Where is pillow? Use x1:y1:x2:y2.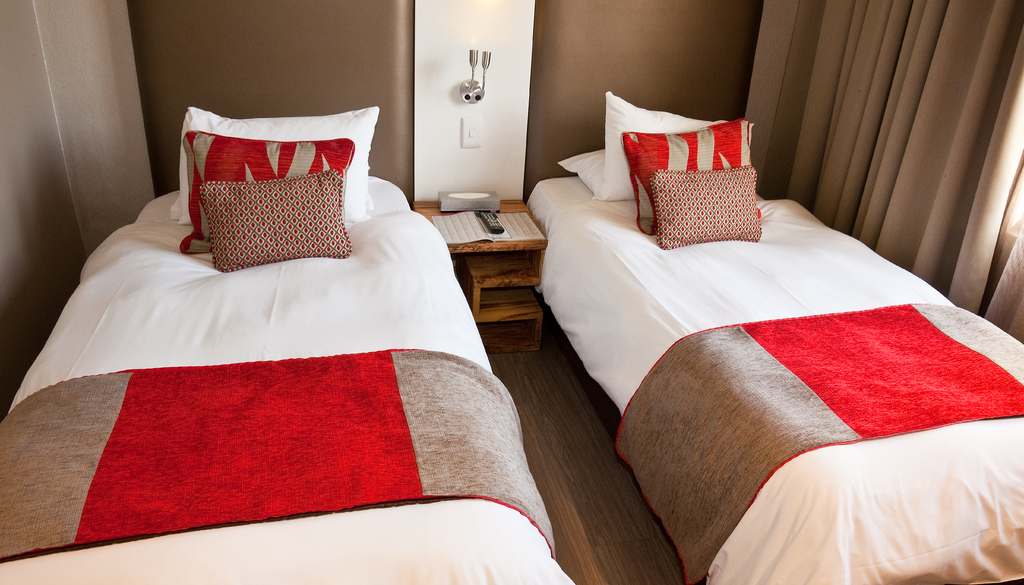
649:169:772:255.
